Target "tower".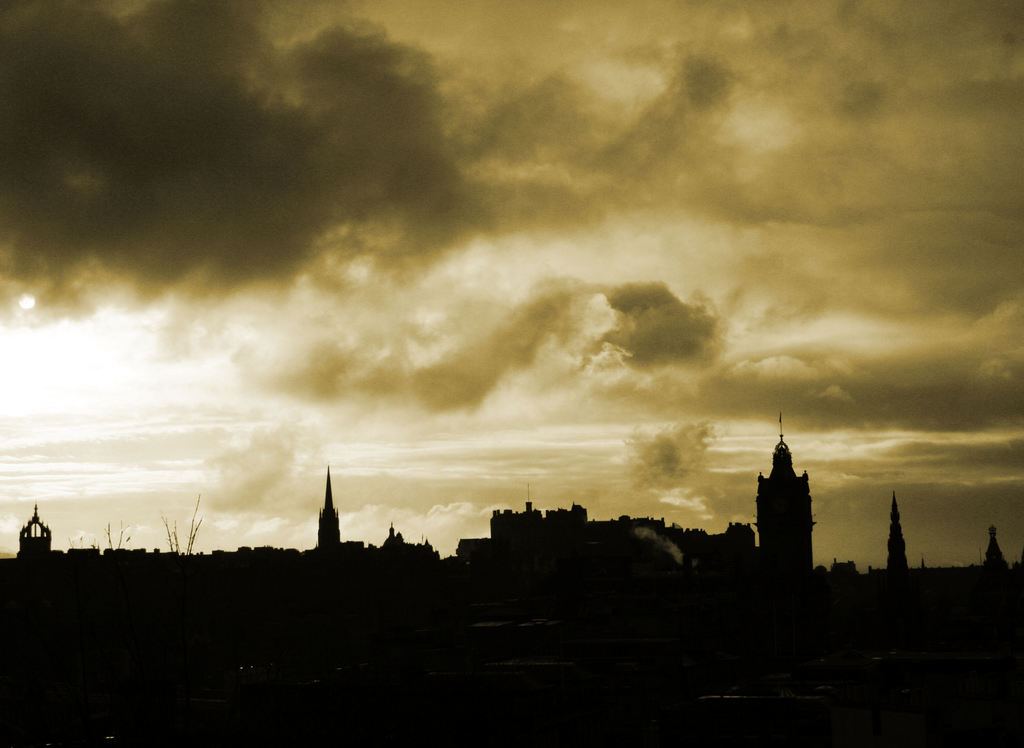
Target region: [314, 459, 340, 559].
